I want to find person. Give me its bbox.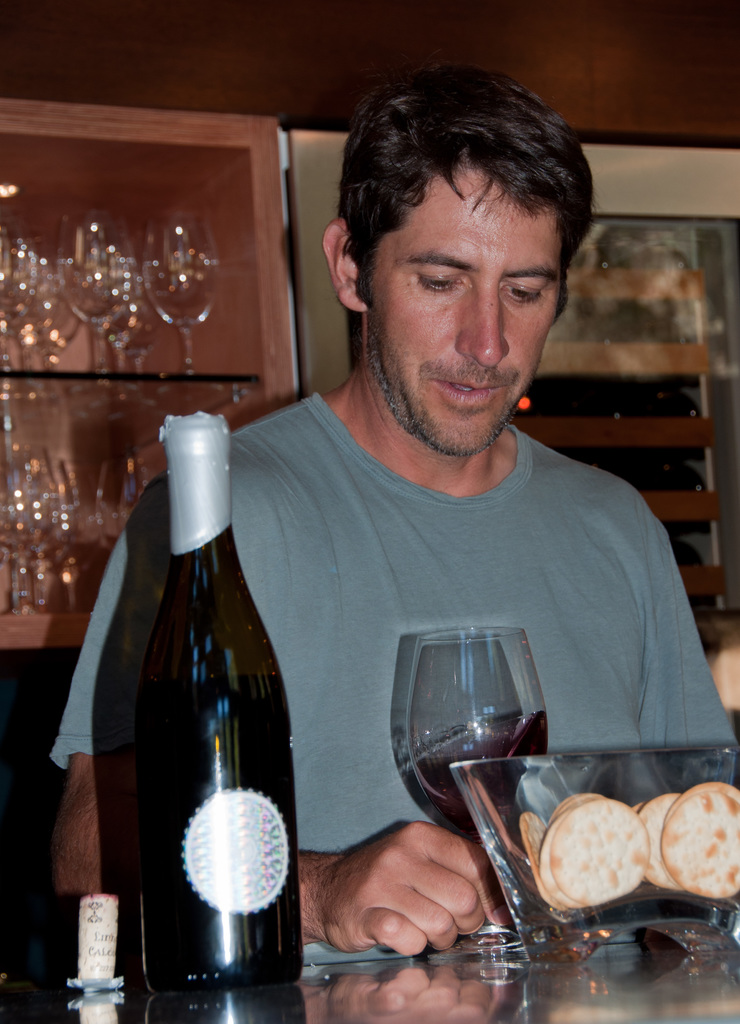
43 56 739 960.
